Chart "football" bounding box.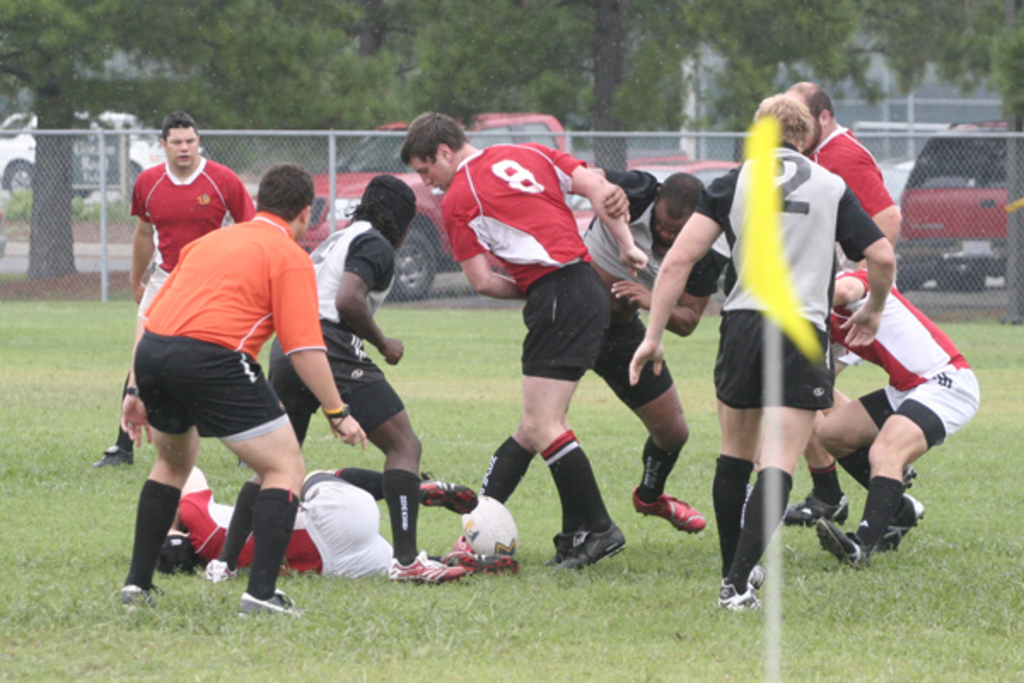
Charted: (456,495,515,560).
